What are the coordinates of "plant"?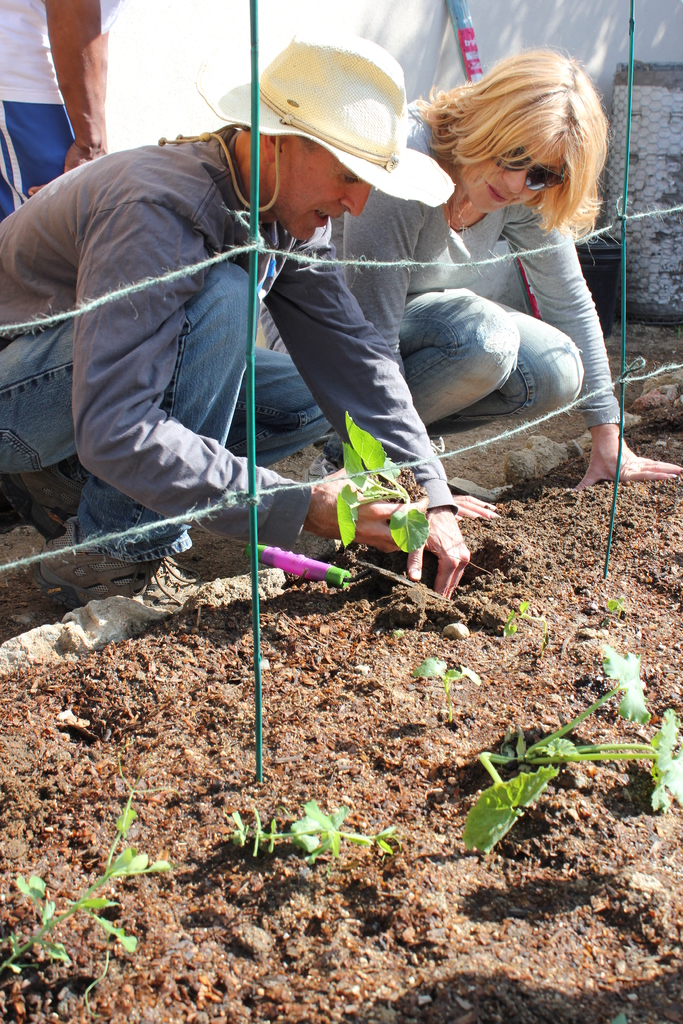
x1=411, y1=653, x2=481, y2=719.
